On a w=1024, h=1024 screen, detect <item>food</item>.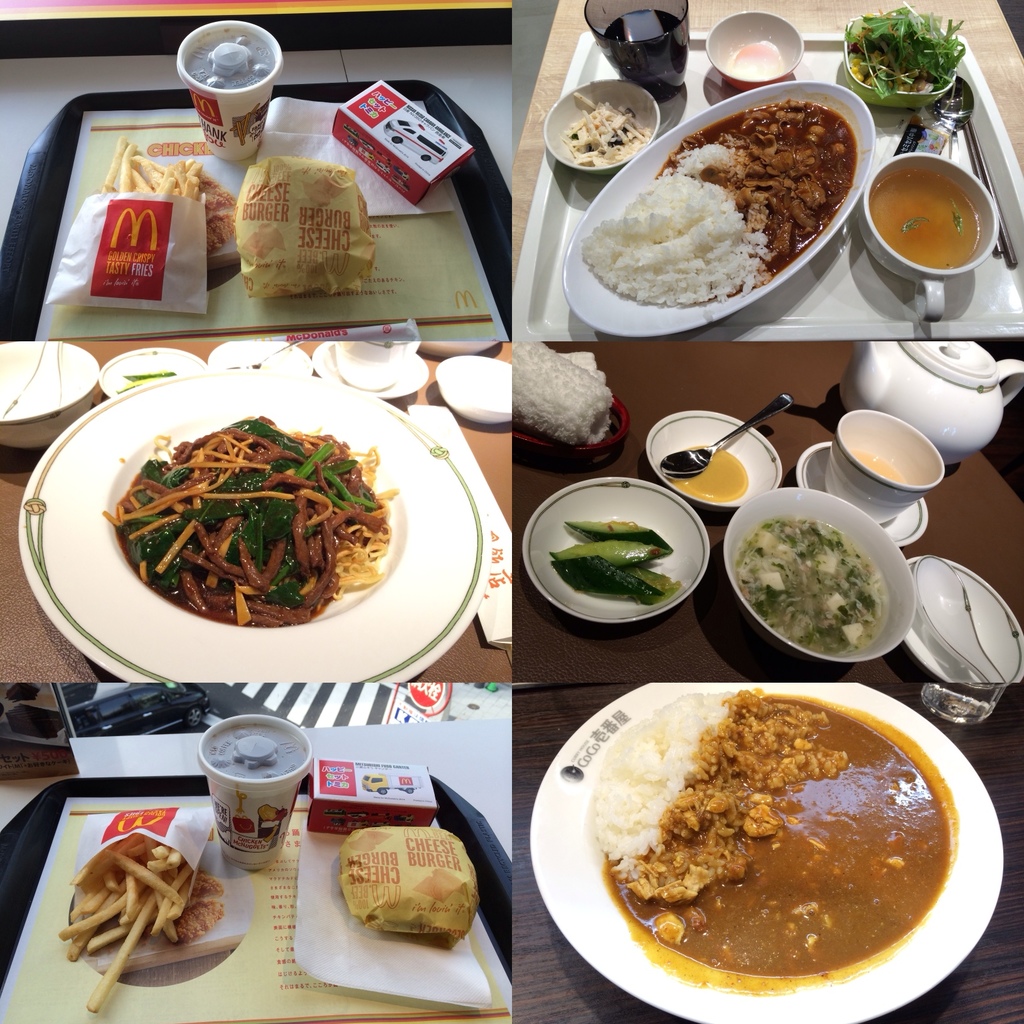
BBox(204, 166, 239, 253).
